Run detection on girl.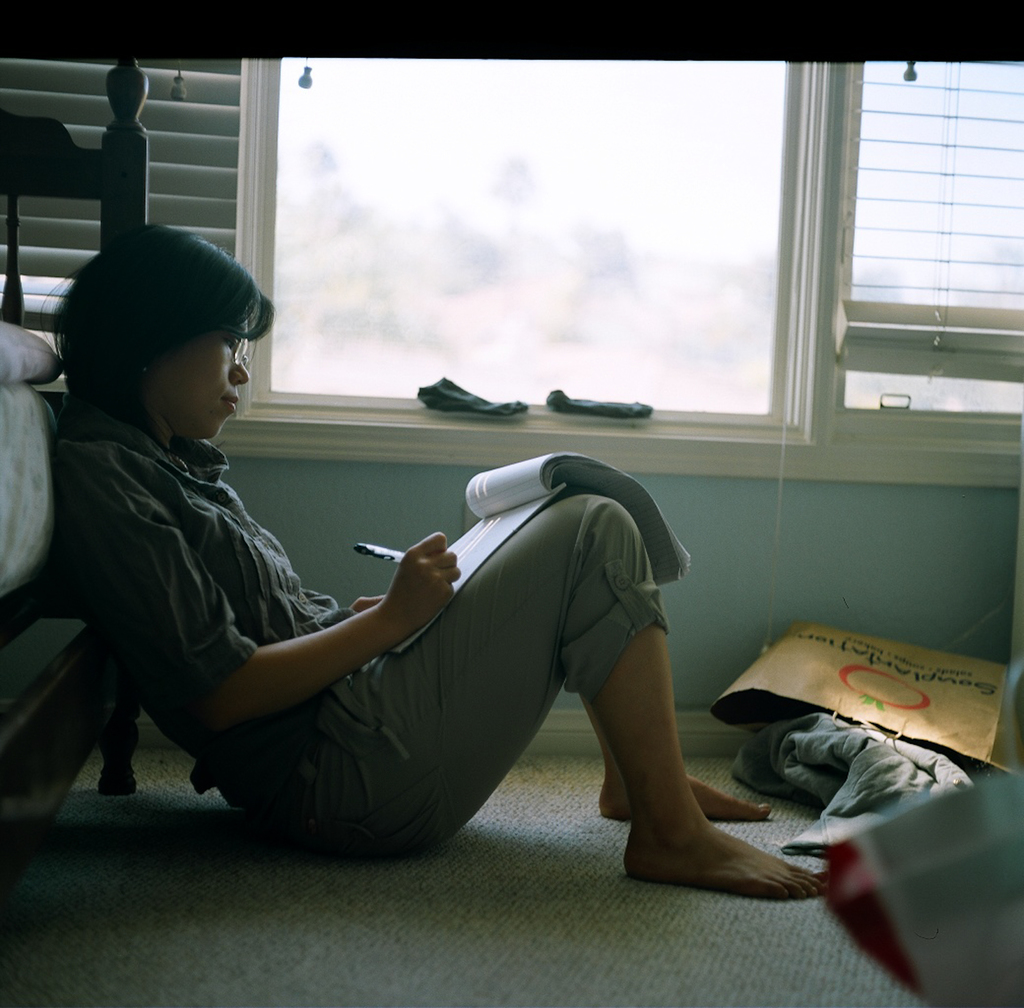
Result: rect(51, 225, 831, 897).
